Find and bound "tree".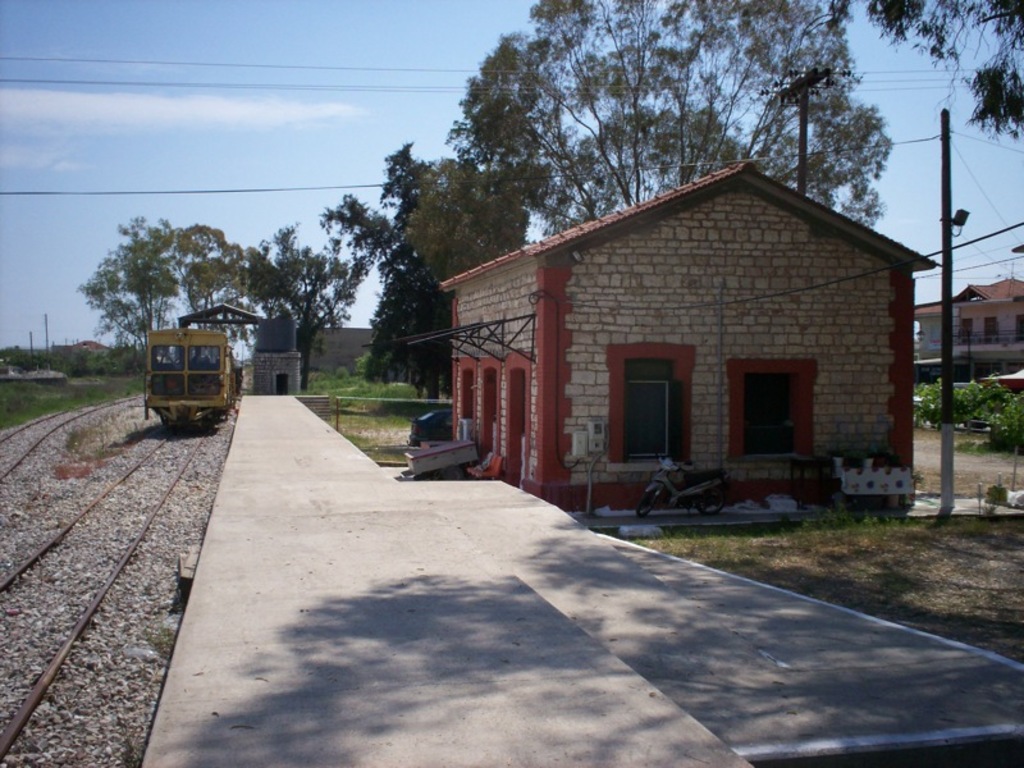
Bound: 204,279,257,369.
